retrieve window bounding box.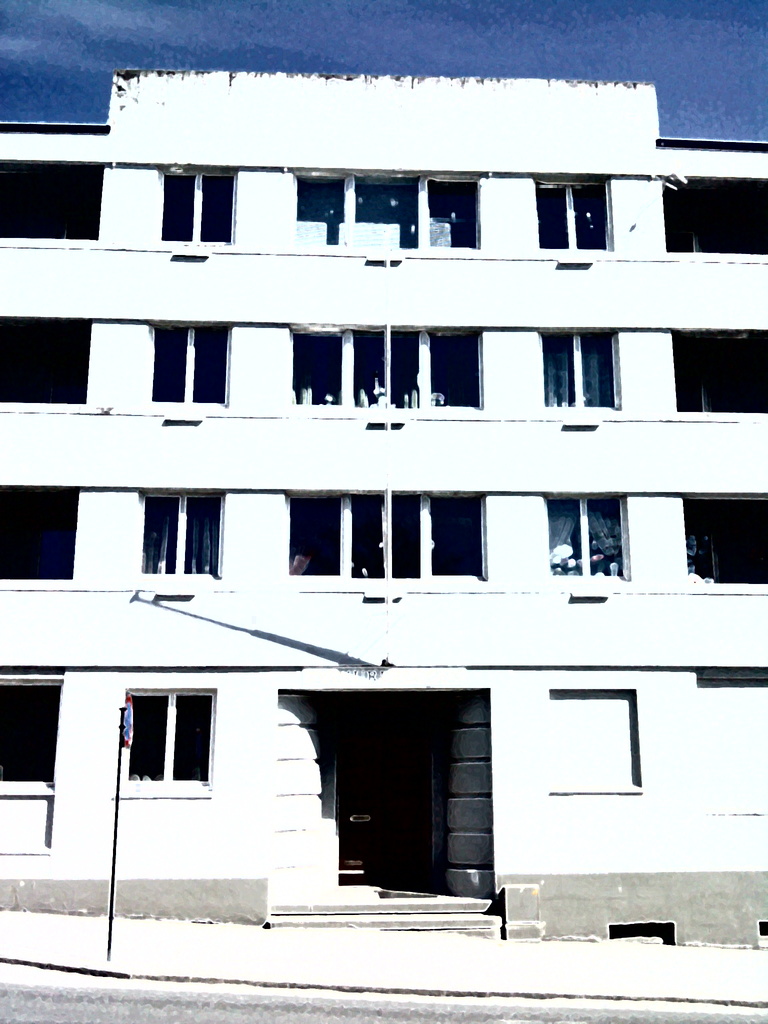
Bounding box: <bbox>152, 169, 236, 244</bbox>.
